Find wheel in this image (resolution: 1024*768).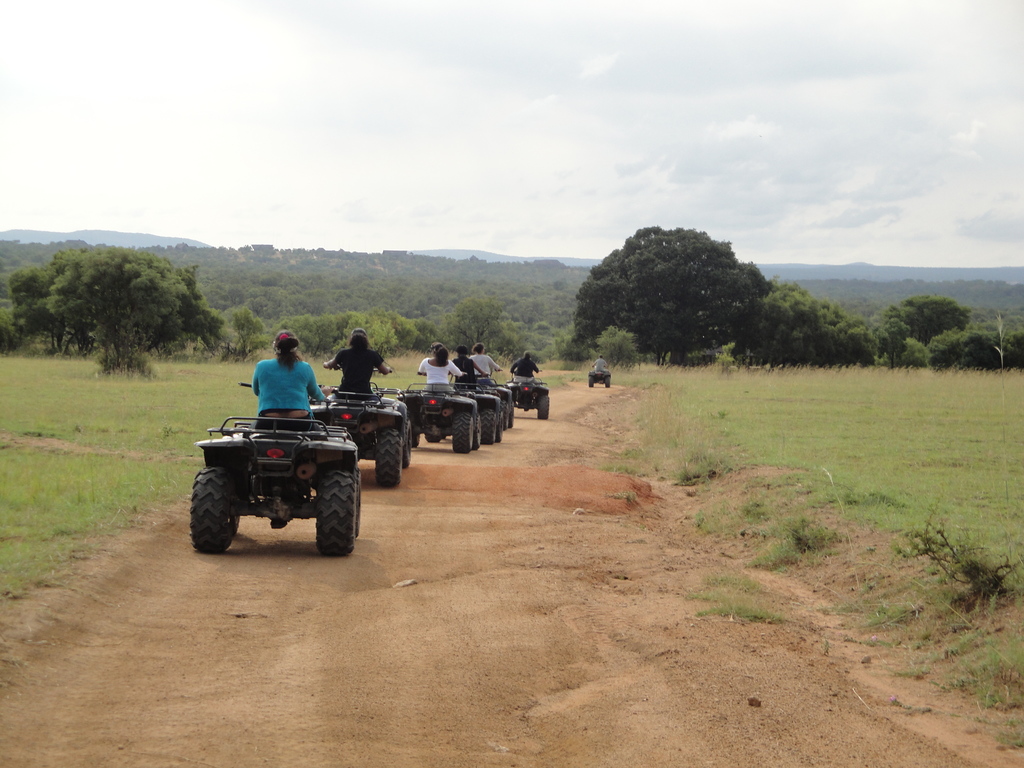
bbox=(538, 398, 548, 419).
